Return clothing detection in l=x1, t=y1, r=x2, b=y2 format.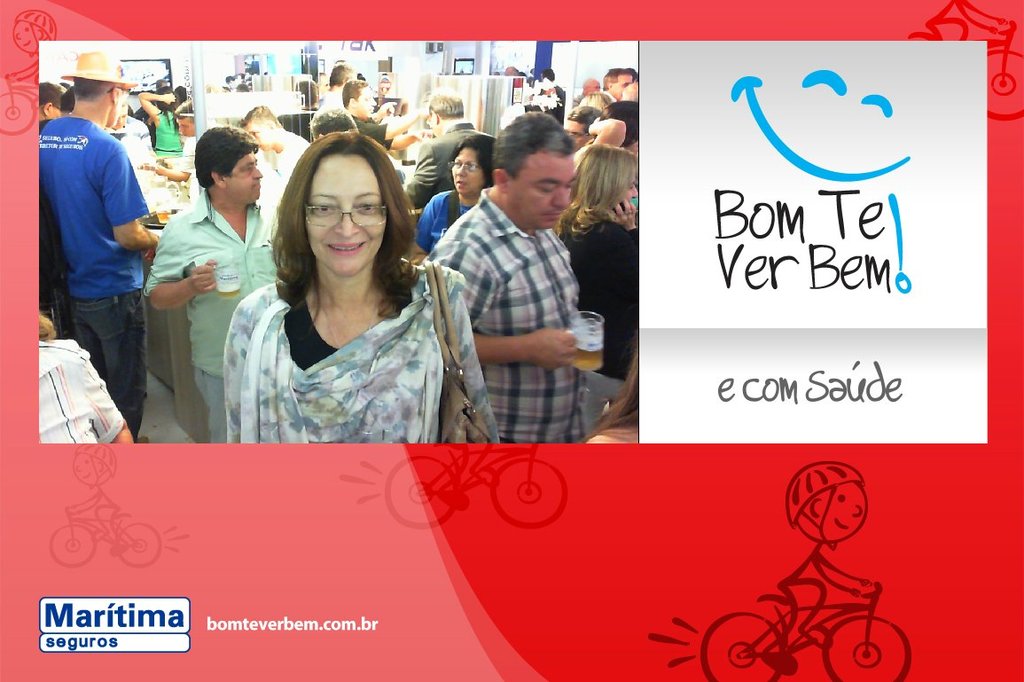
l=561, t=208, r=646, b=427.
